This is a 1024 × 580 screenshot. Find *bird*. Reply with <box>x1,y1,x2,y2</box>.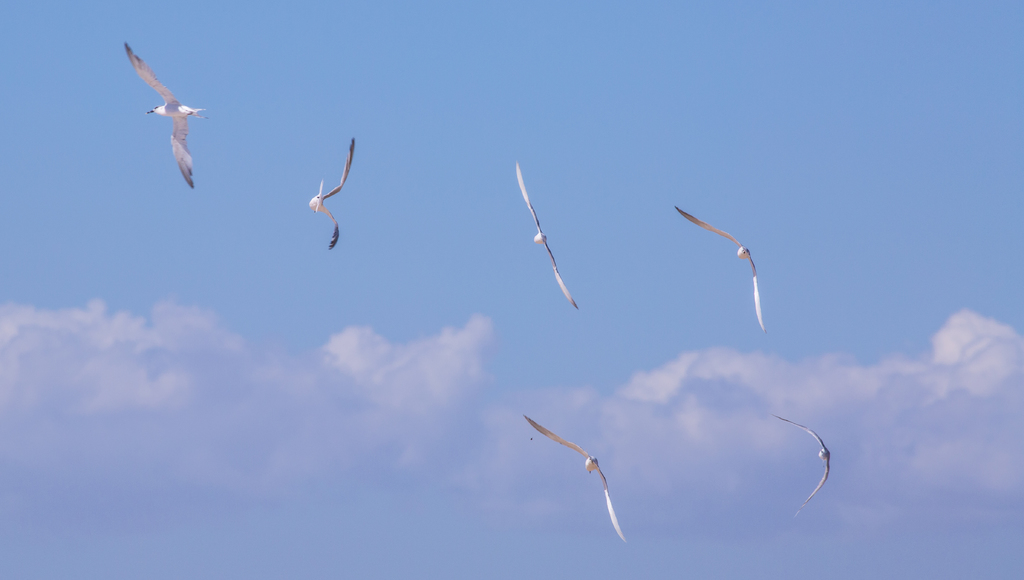
<box>122,39,209,190</box>.
